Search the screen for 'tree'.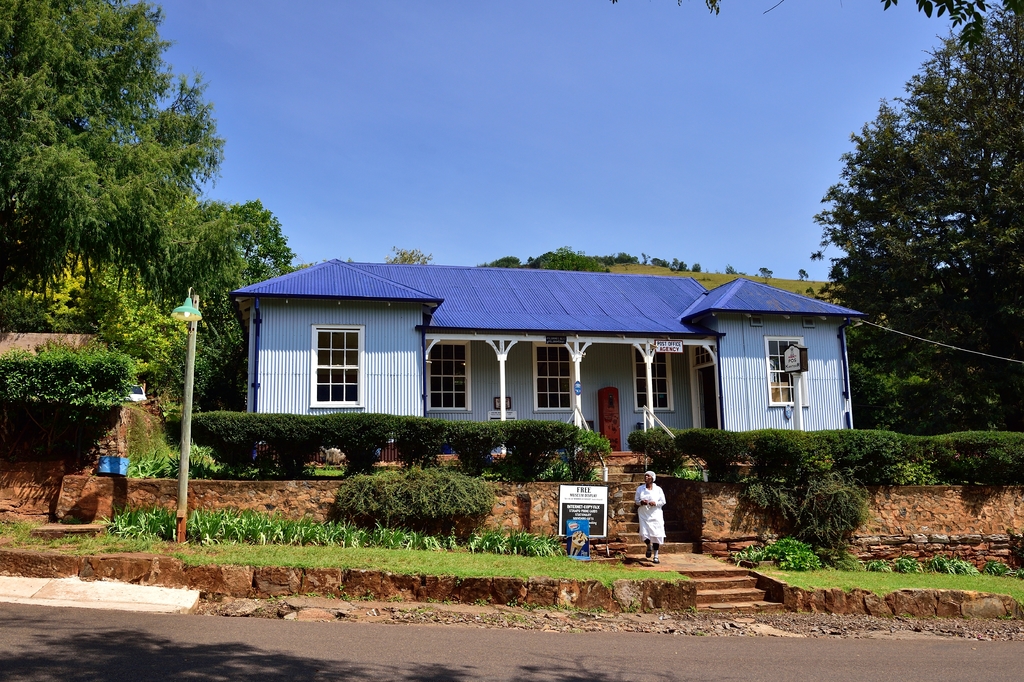
Found at x1=606 y1=0 x2=1023 y2=435.
